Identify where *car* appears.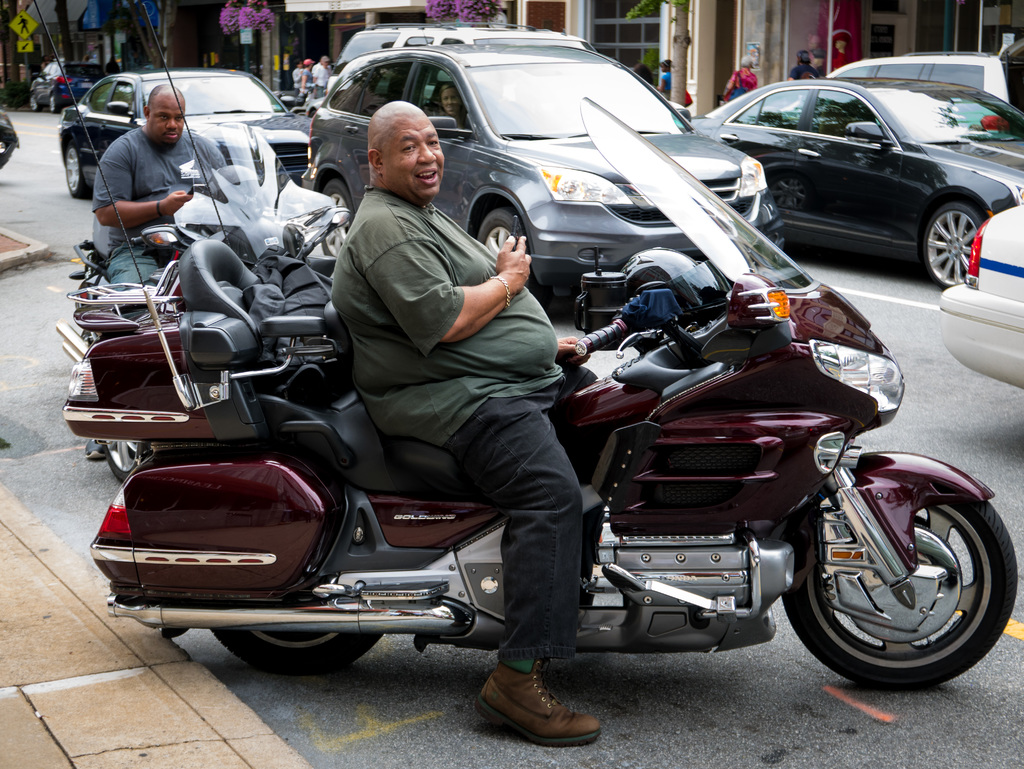
Appears at select_region(698, 66, 1000, 294).
